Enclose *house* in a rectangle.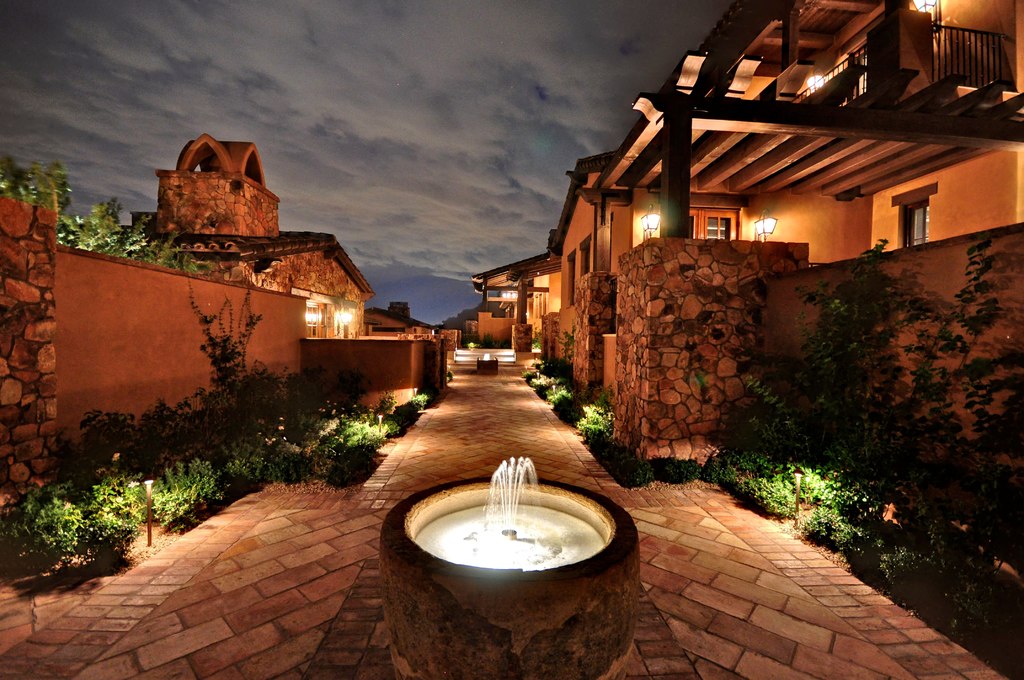
region(532, 160, 674, 381).
